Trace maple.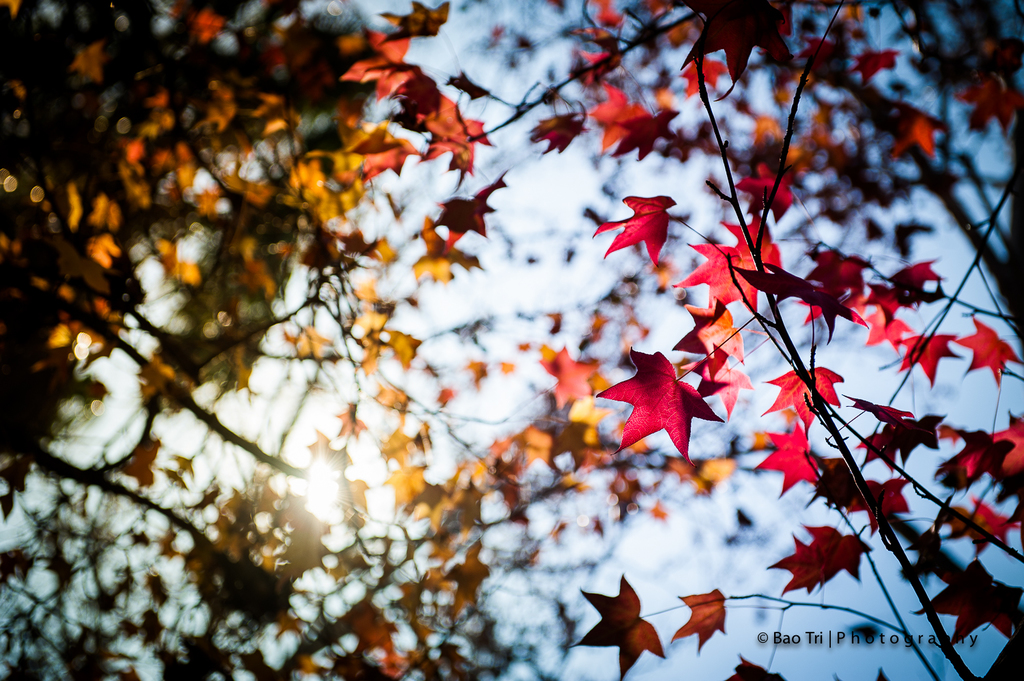
Traced to BBox(594, 343, 728, 466).
